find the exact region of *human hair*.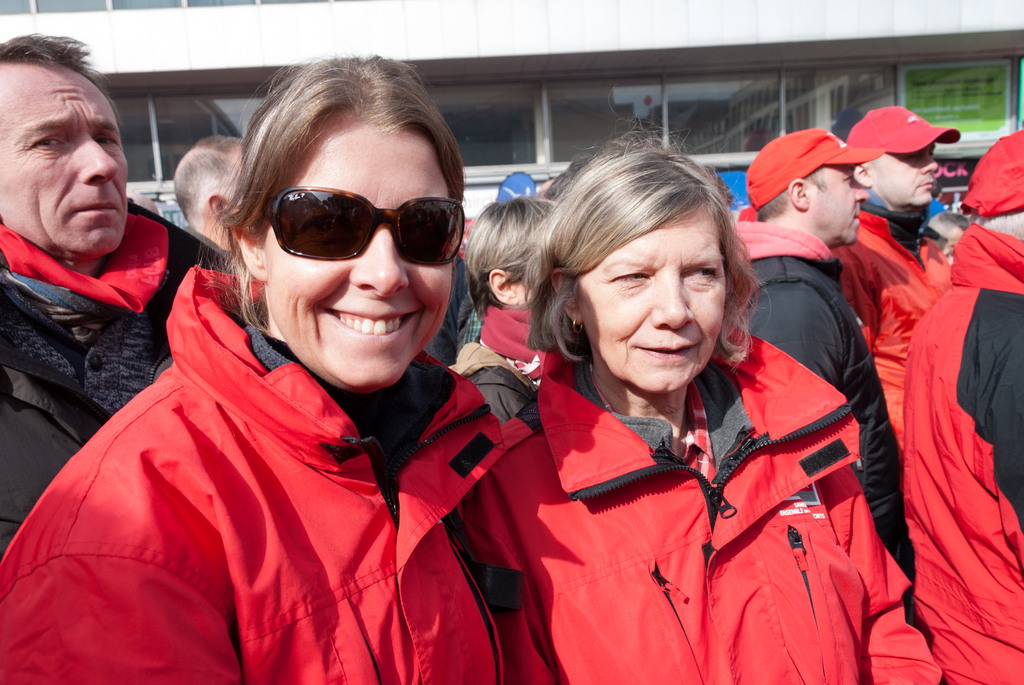
Exact region: {"x1": 0, "y1": 29, "x2": 122, "y2": 125}.
